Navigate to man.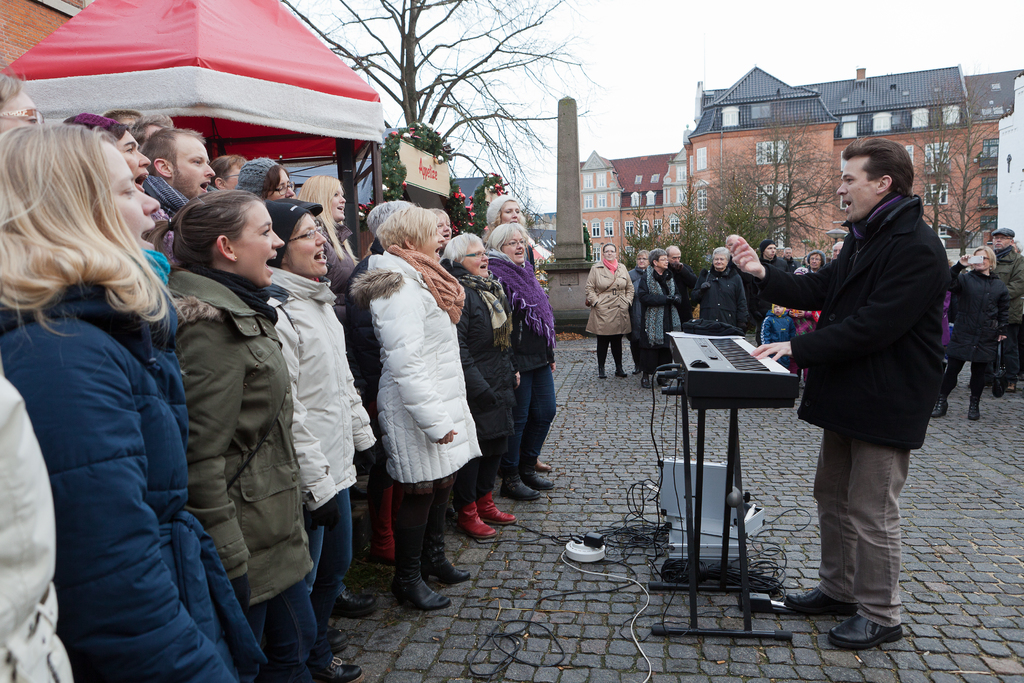
Navigation target: (750,240,790,347).
